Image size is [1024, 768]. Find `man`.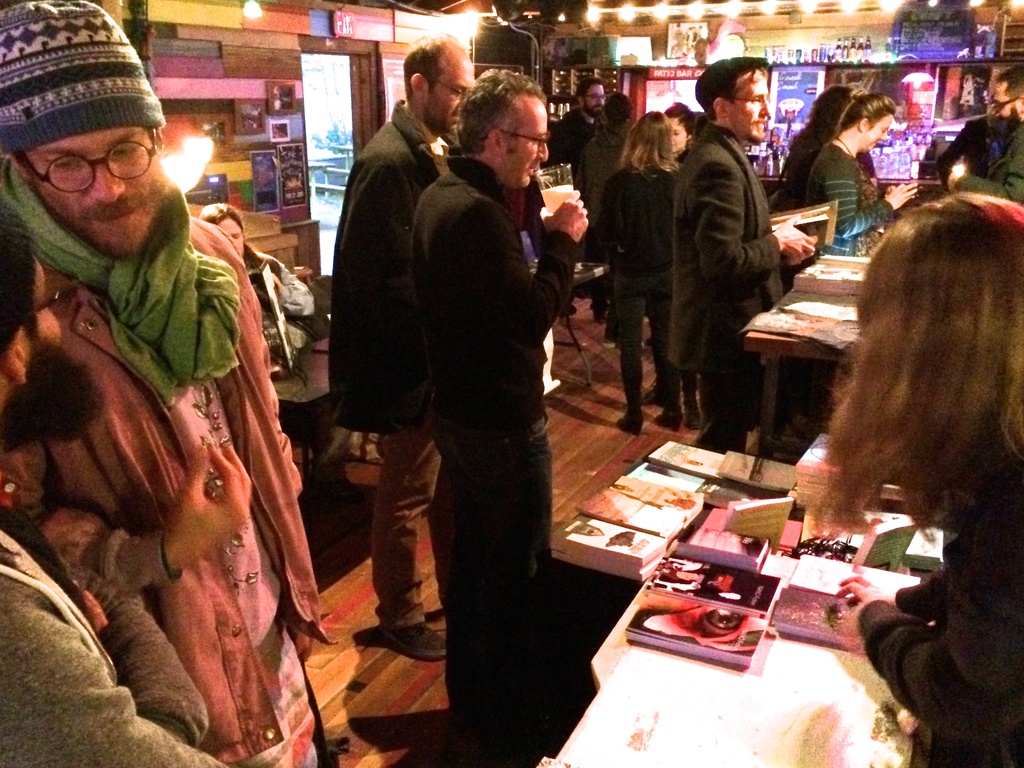
box(0, 225, 241, 767).
